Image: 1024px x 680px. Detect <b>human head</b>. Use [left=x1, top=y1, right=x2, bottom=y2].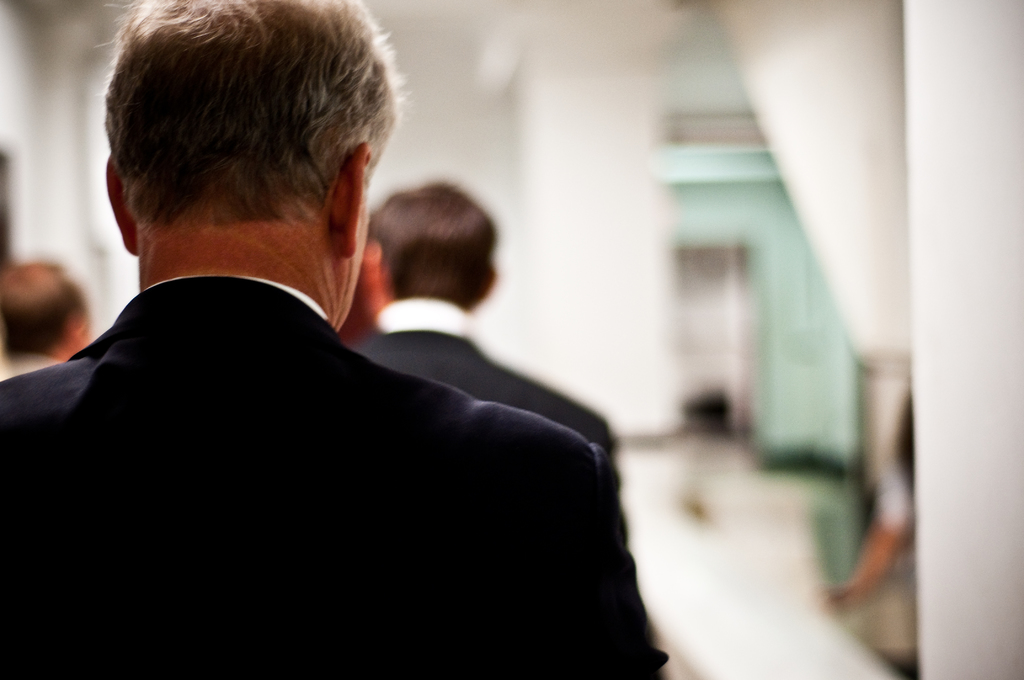
[left=0, top=258, right=92, bottom=364].
